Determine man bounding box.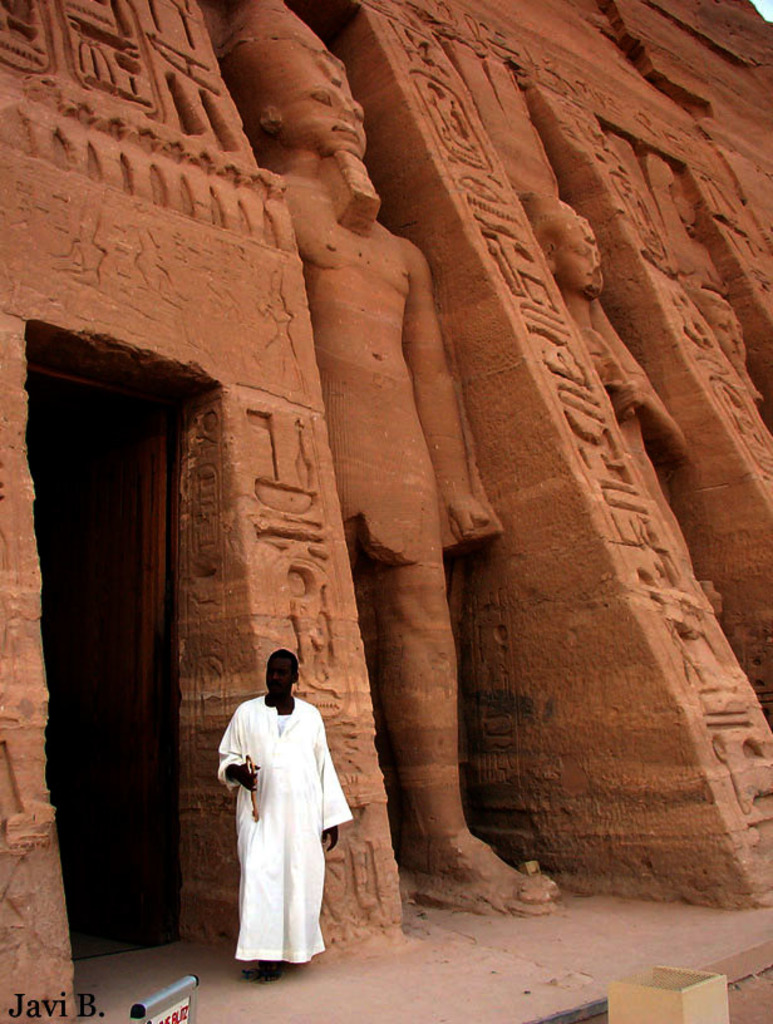
Determined: x1=207 y1=649 x2=350 y2=969.
